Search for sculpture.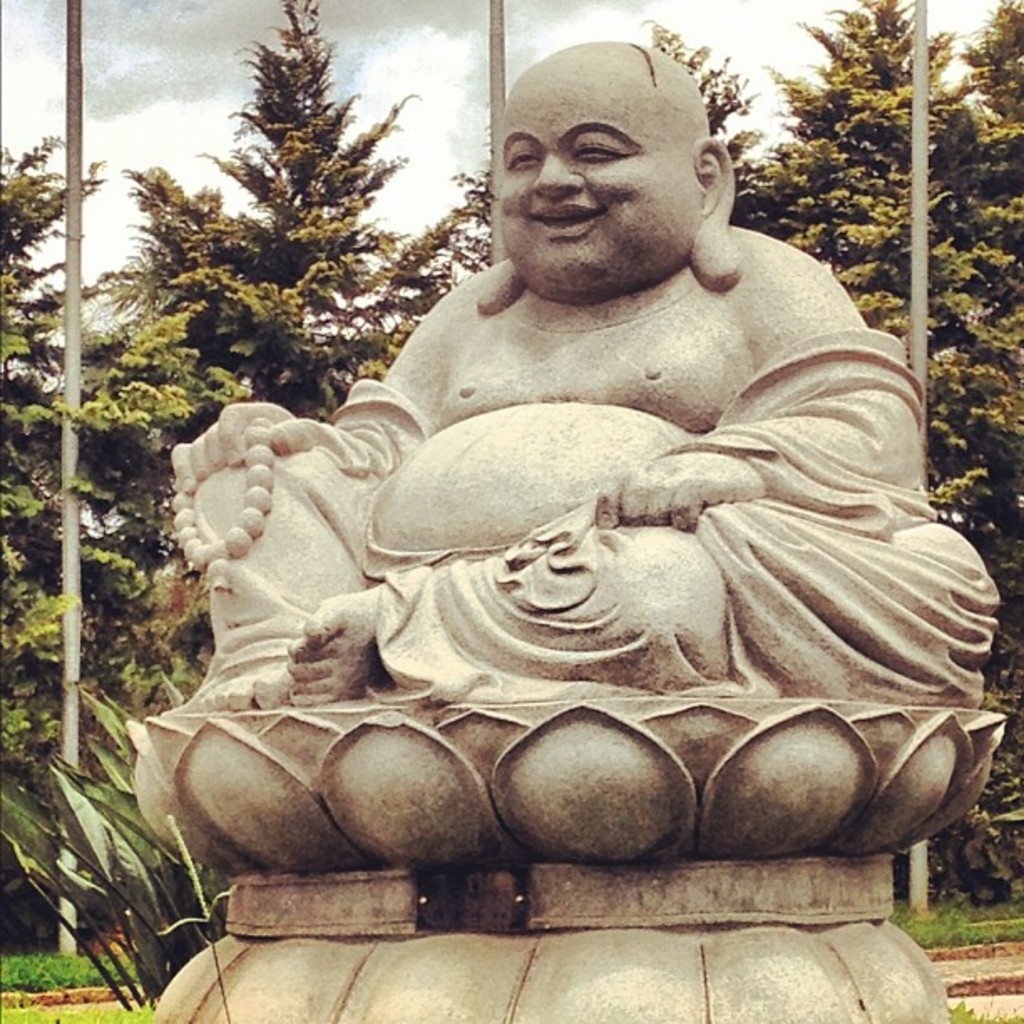
Found at [139, 42, 1007, 950].
